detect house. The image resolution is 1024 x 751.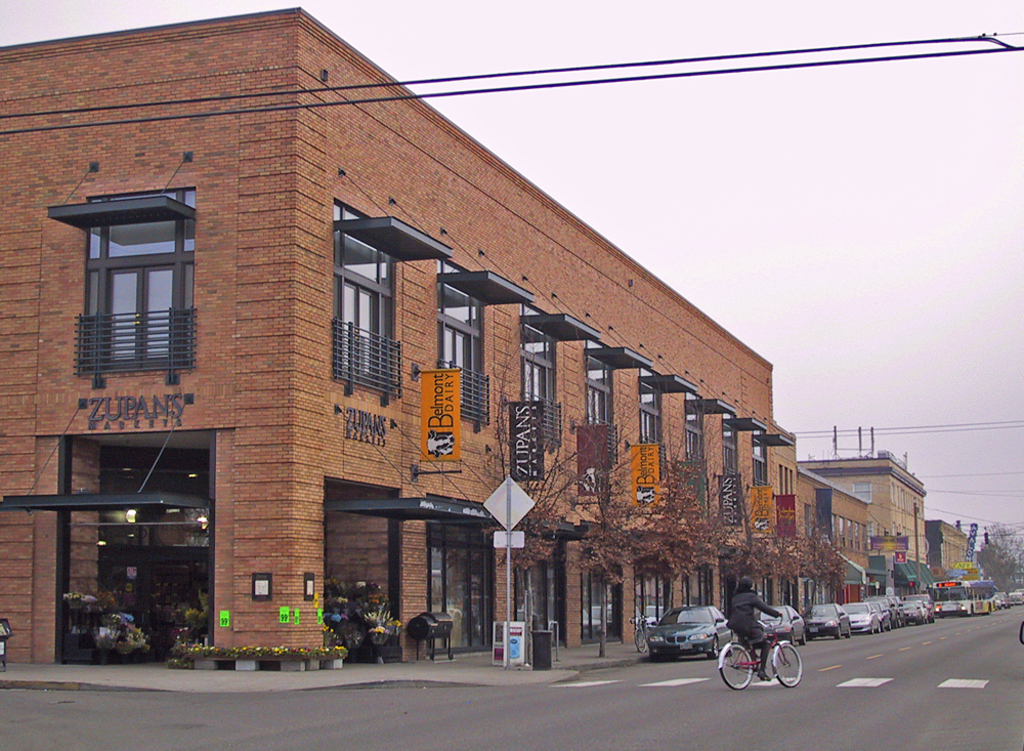
[x1=788, y1=469, x2=872, y2=622].
